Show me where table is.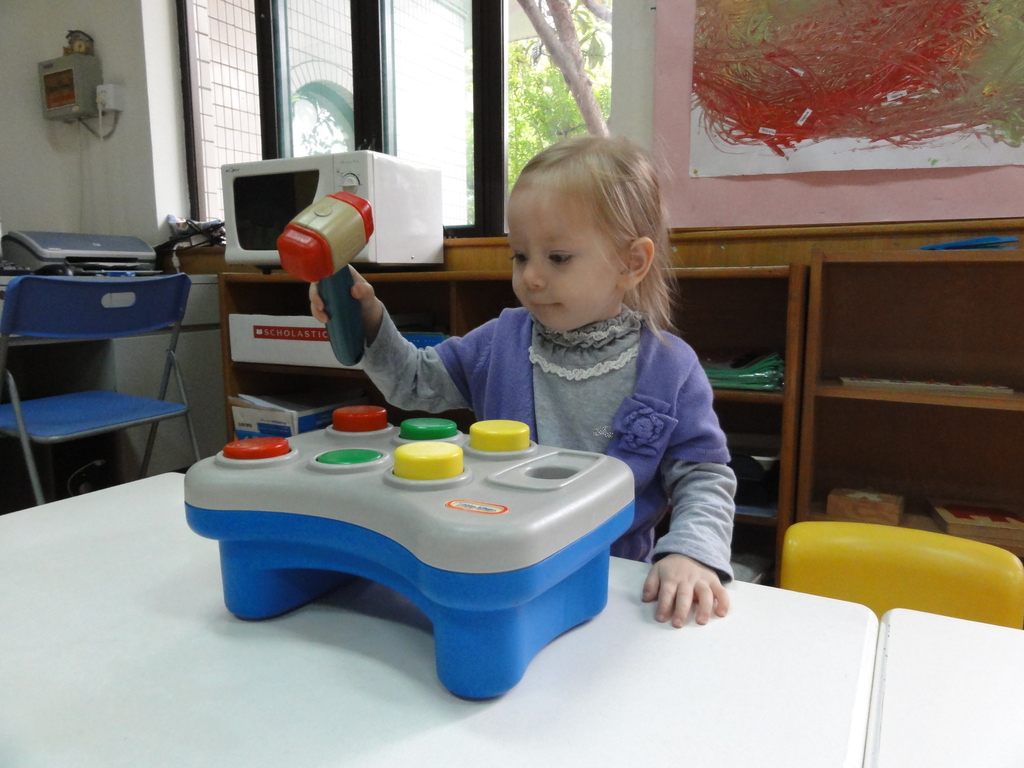
table is at [x1=212, y1=216, x2=1023, y2=590].
